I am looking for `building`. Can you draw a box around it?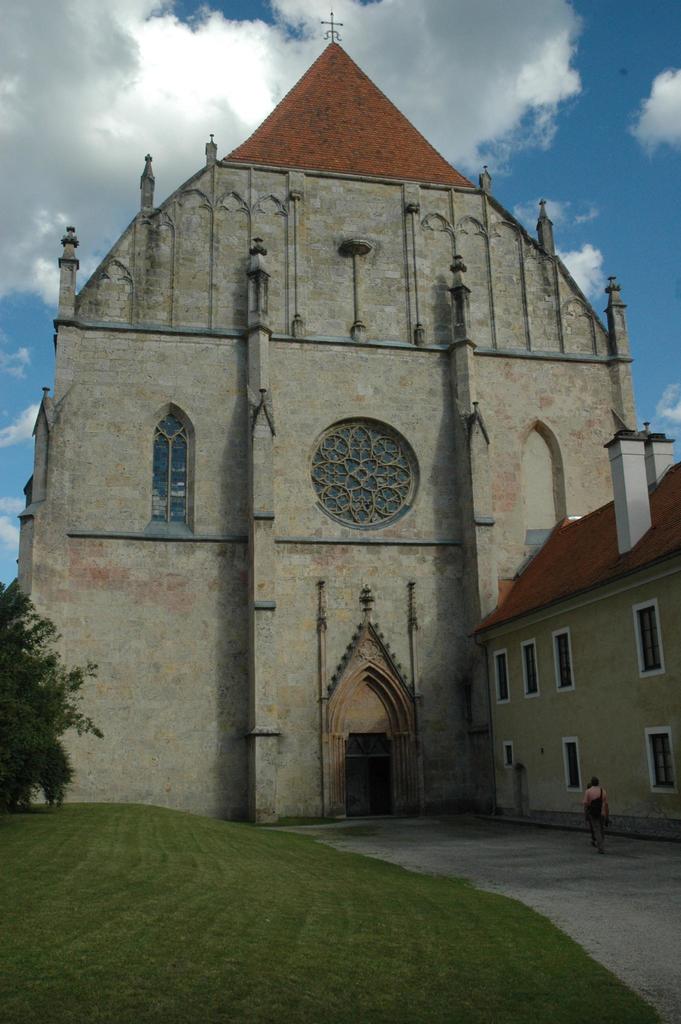
Sure, the bounding box is [left=20, top=3, right=680, bottom=841].
